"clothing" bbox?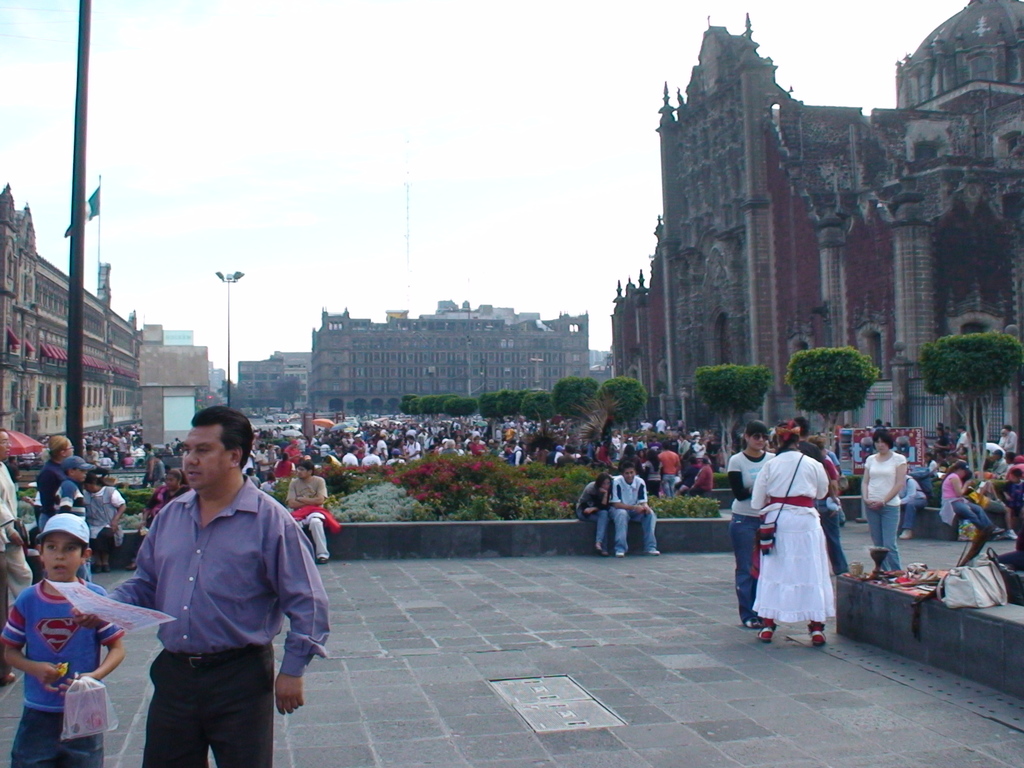
left=753, top=450, right=835, bottom=623
